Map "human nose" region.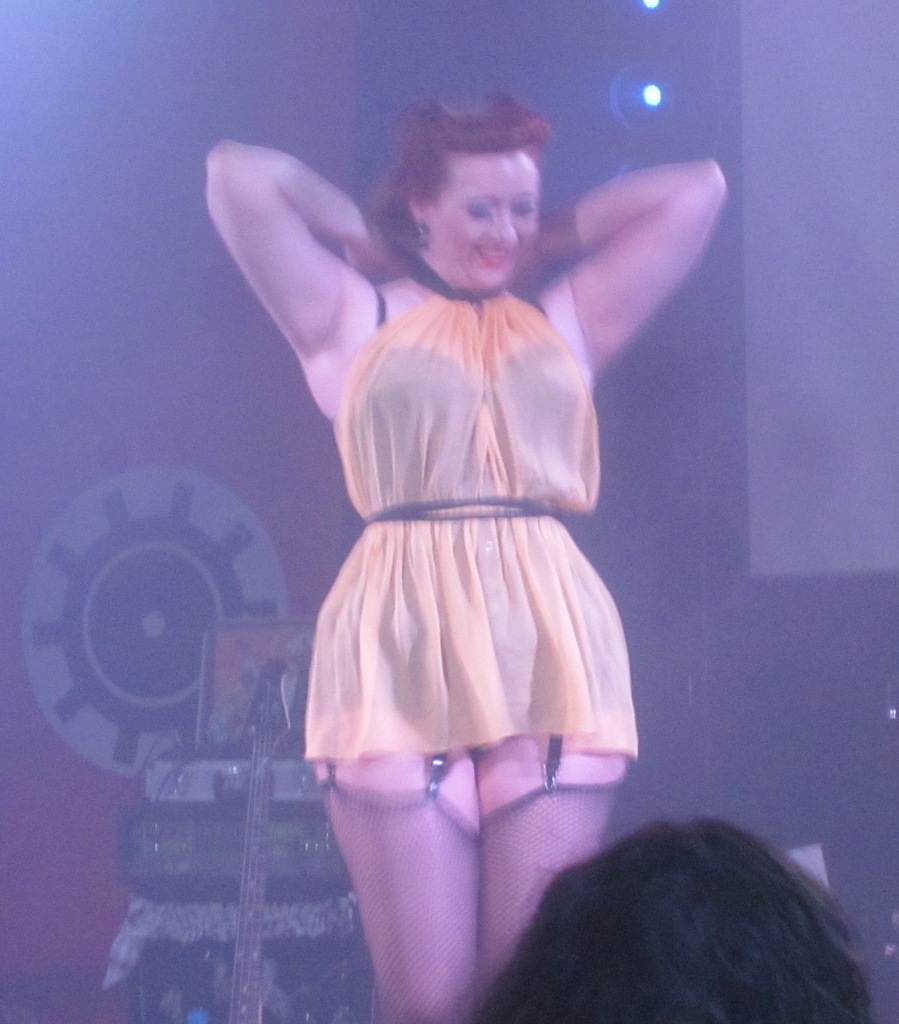
Mapped to region(489, 211, 517, 238).
